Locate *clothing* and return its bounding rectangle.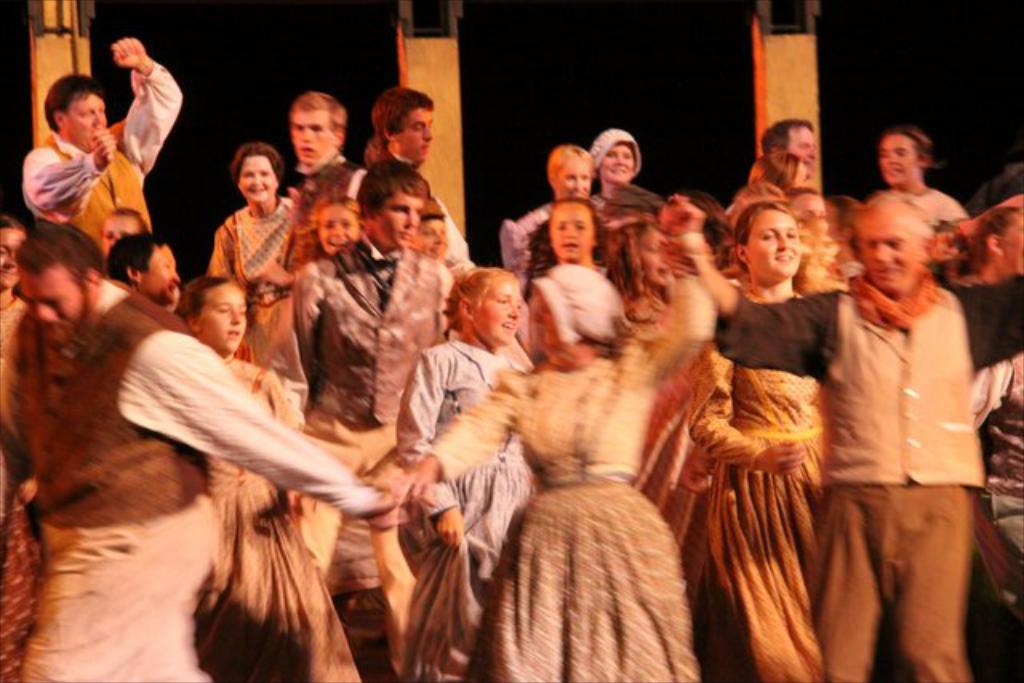
(left=710, top=275, right=1022, bottom=681).
